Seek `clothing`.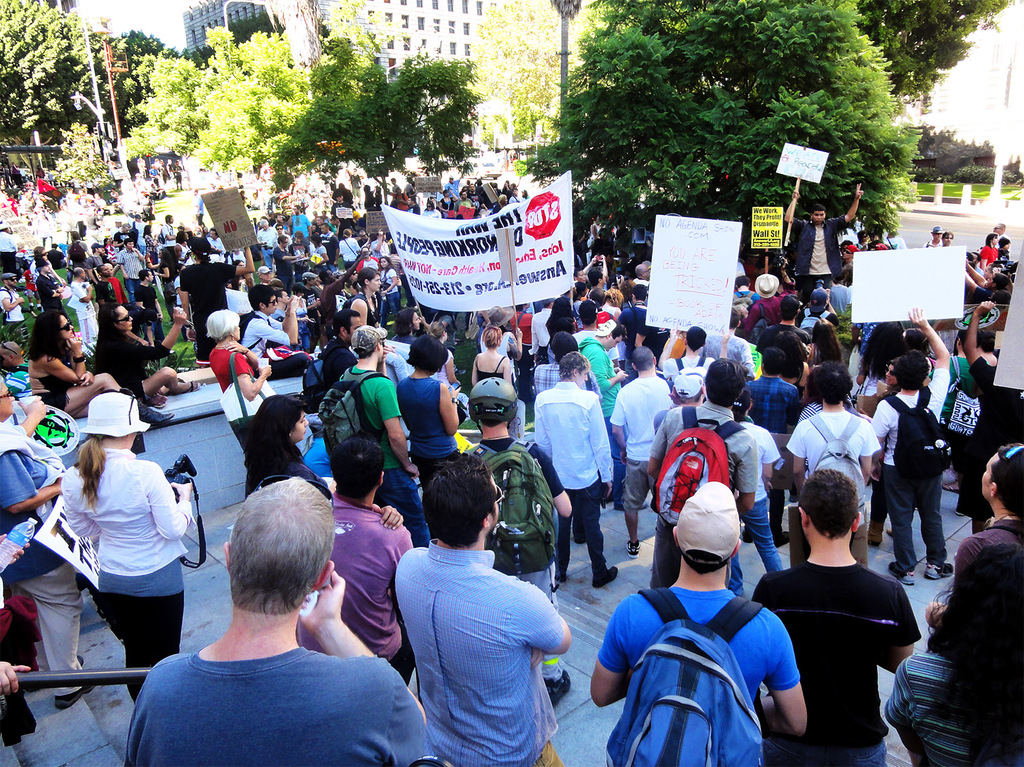
[left=211, top=354, right=256, bottom=419].
